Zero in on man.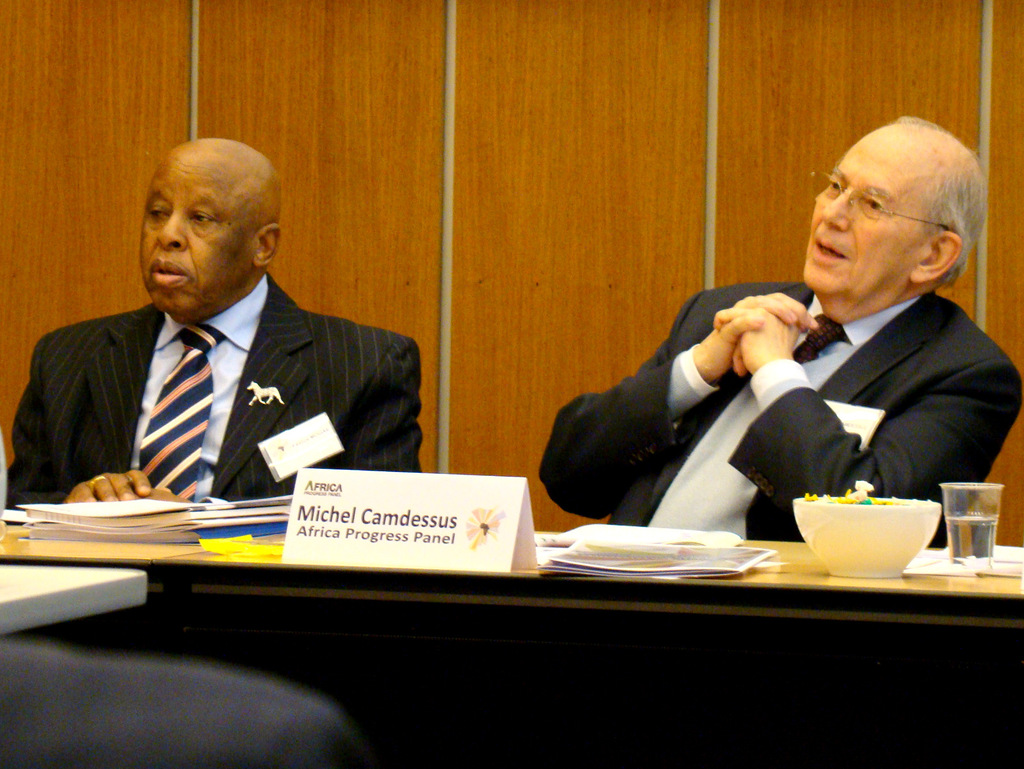
Zeroed in: box(0, 134, 430, 535).
